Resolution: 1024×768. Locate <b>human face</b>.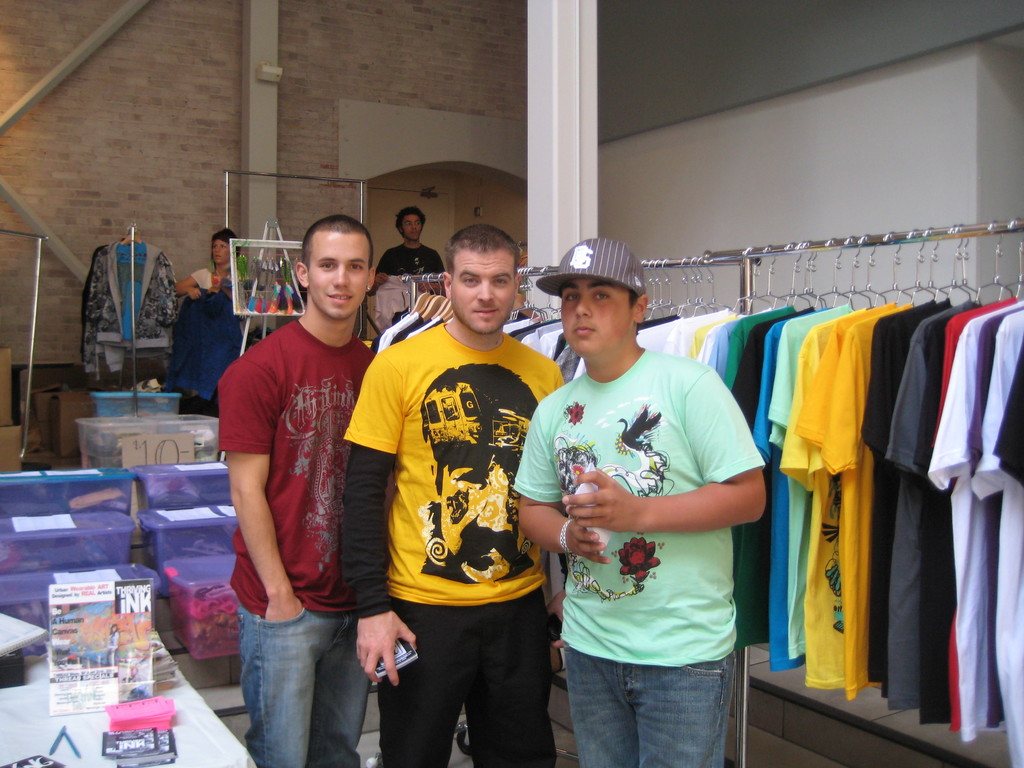
<box>308,234,370,320</box>.
